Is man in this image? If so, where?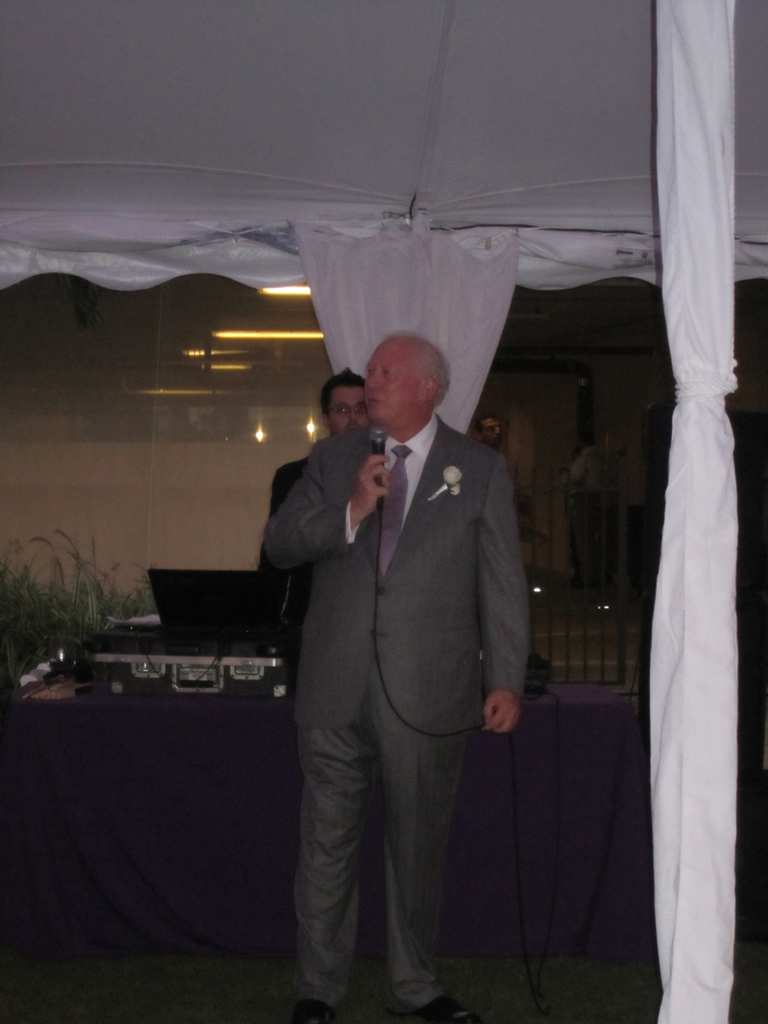
Yes, at x1=256, y1=369, x2=374, y2=609.
